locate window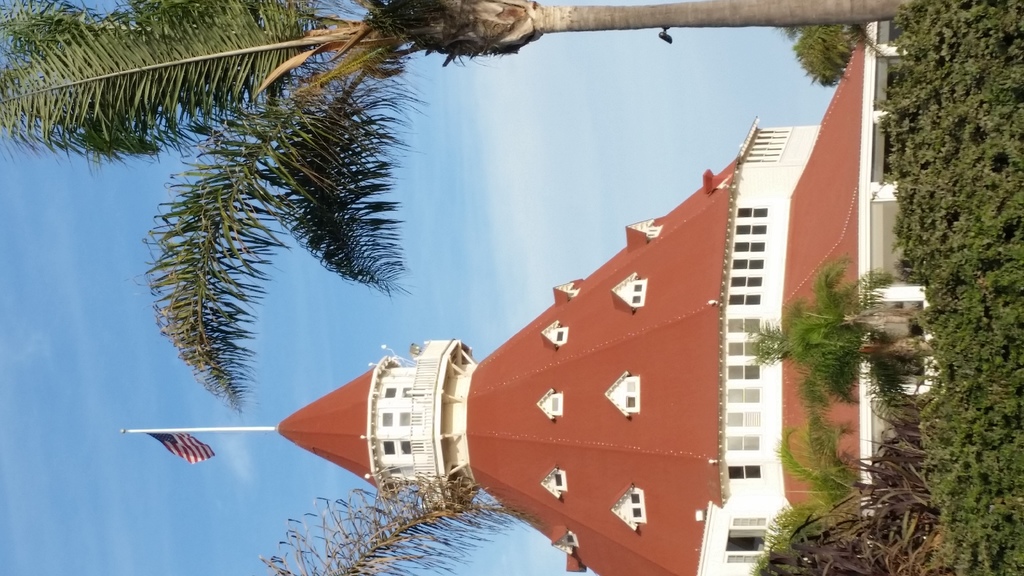
[378, 442, 413, 457]
